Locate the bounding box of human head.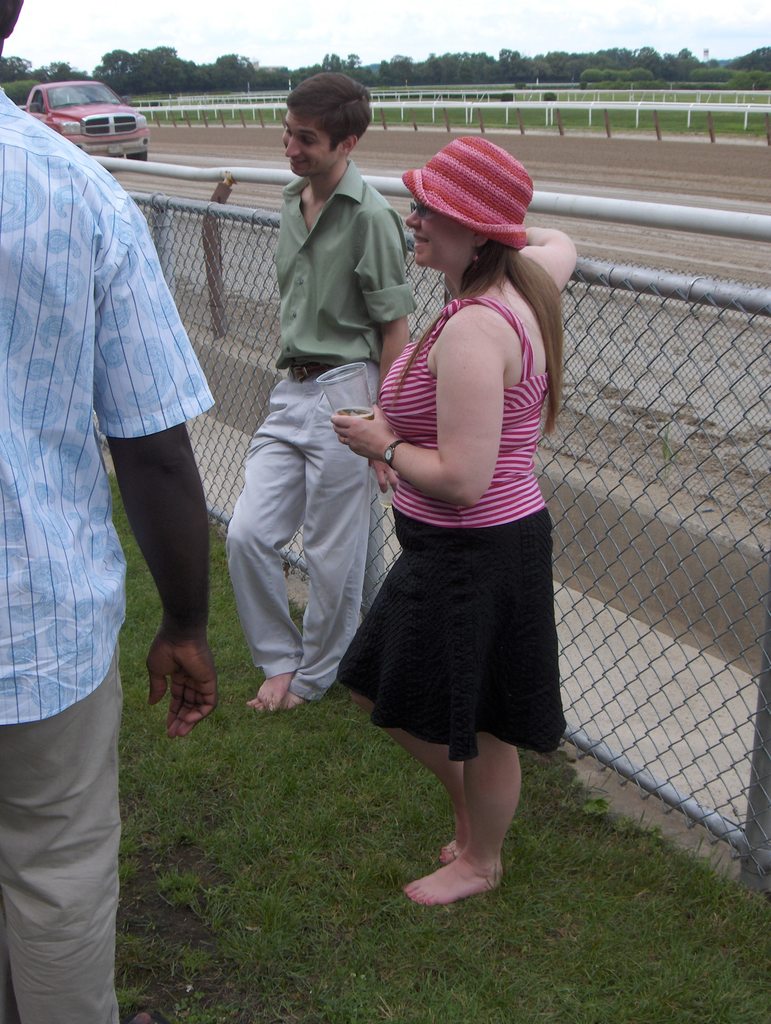
Bounding box: l=280, t=56, r=387, b=177.
